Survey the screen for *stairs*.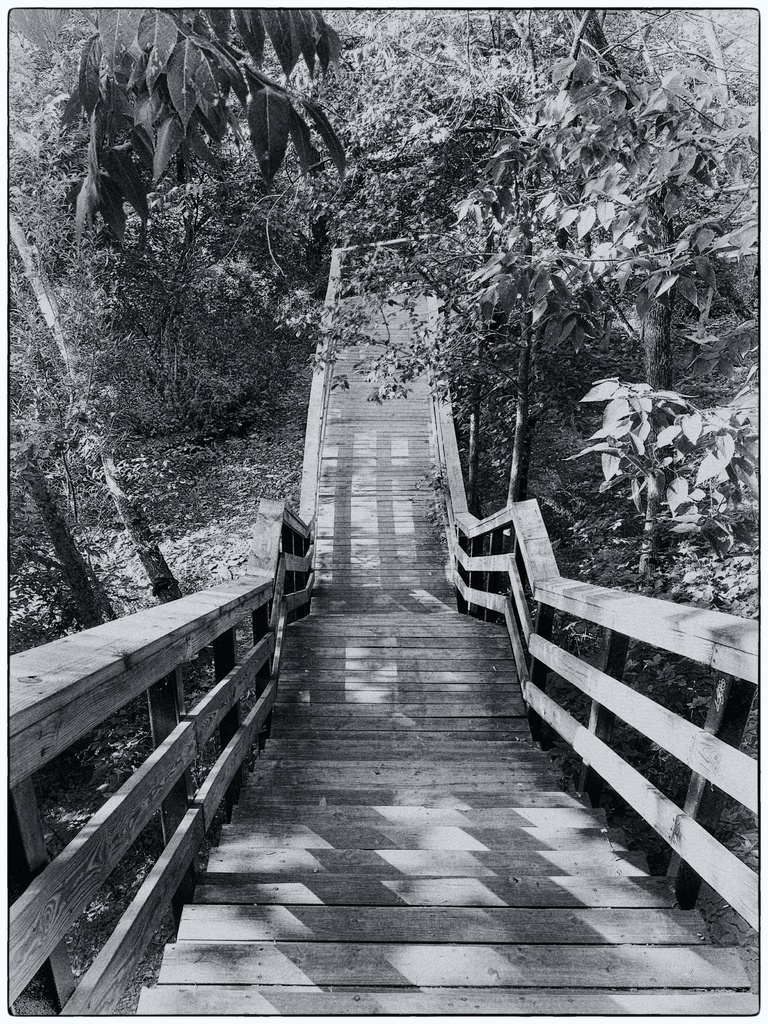
Survey found: x1=127 y1=283 x2=761 y2=1023.
